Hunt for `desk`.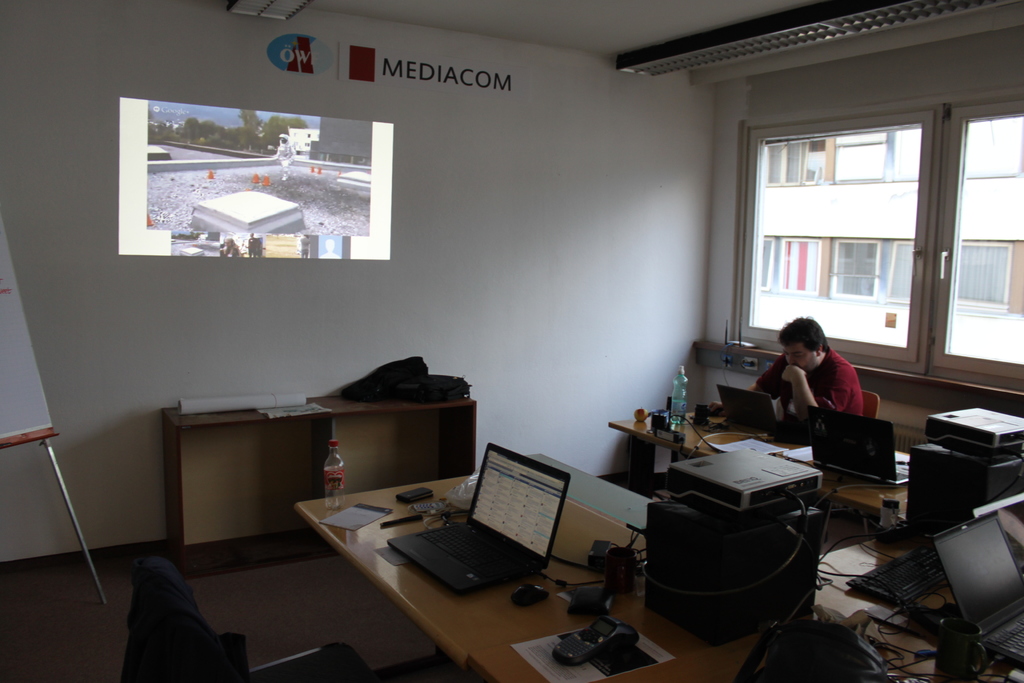
Hunted down at left=604, top=390, right=1023, bottom=548.
